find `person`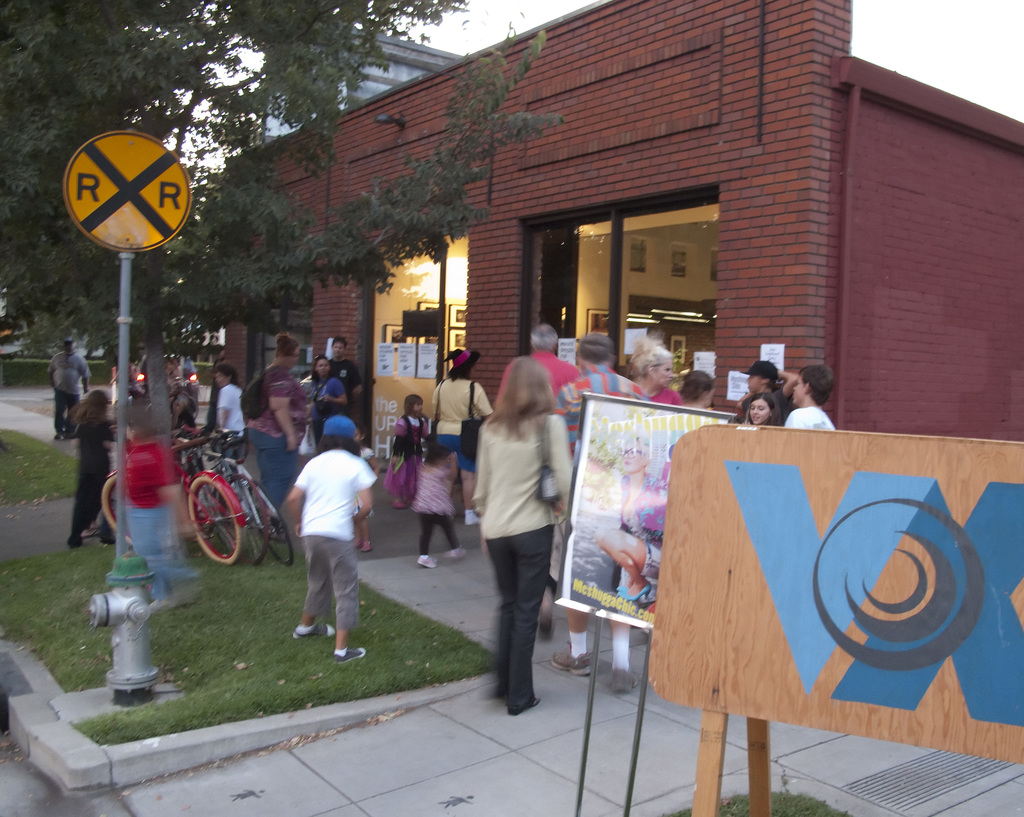
(390,394,417,502)
